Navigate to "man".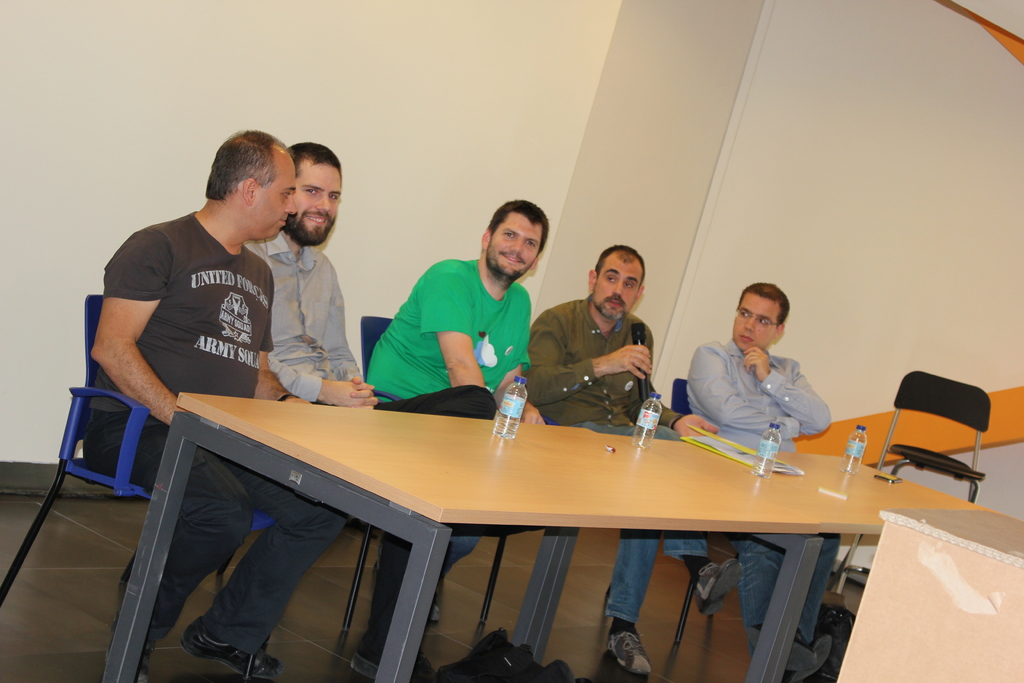
Navigation target: pyautogui.locateOnScreen(360, 198, 551, 627).
